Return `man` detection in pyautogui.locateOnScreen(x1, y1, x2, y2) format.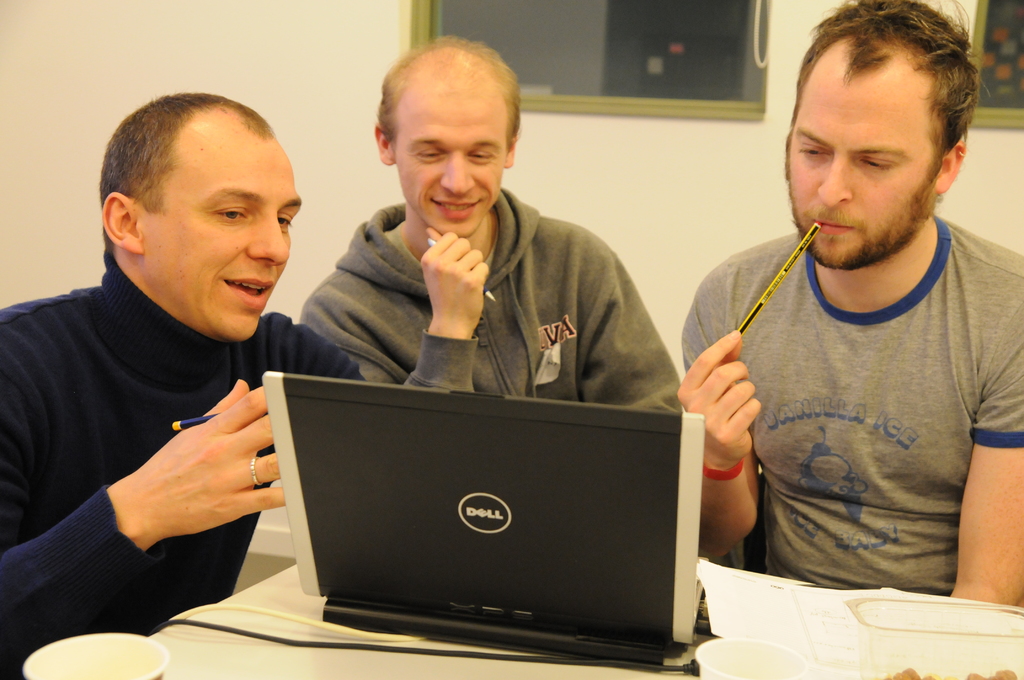
pyautogui.locateOnScreen(297, 33, 682, 414).
